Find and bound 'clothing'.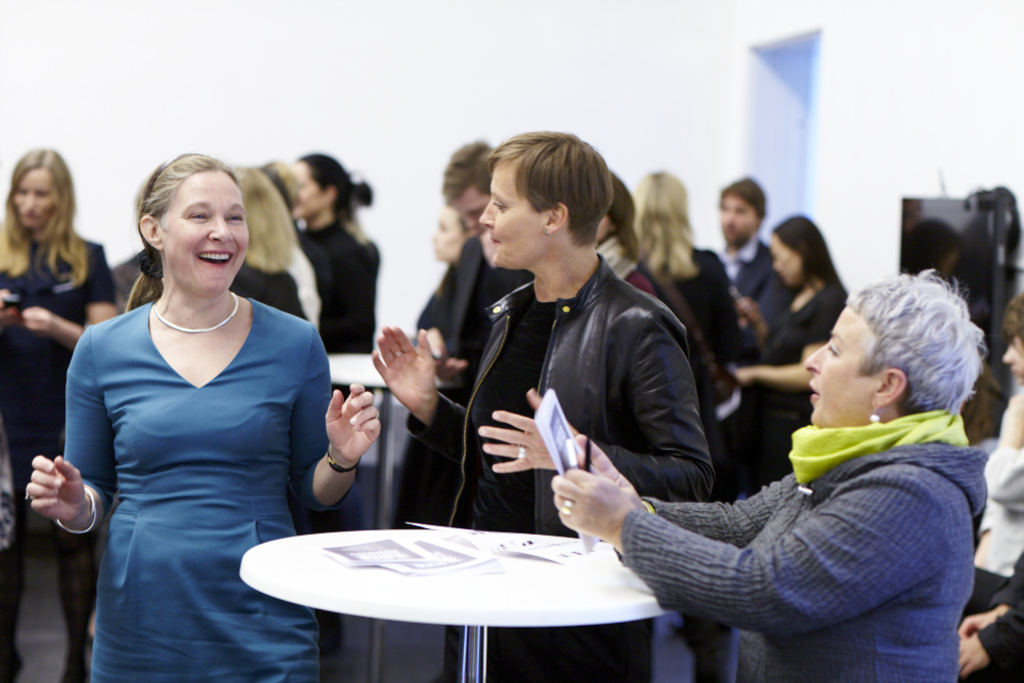
Bound: [971, 411, 1023, 624].
